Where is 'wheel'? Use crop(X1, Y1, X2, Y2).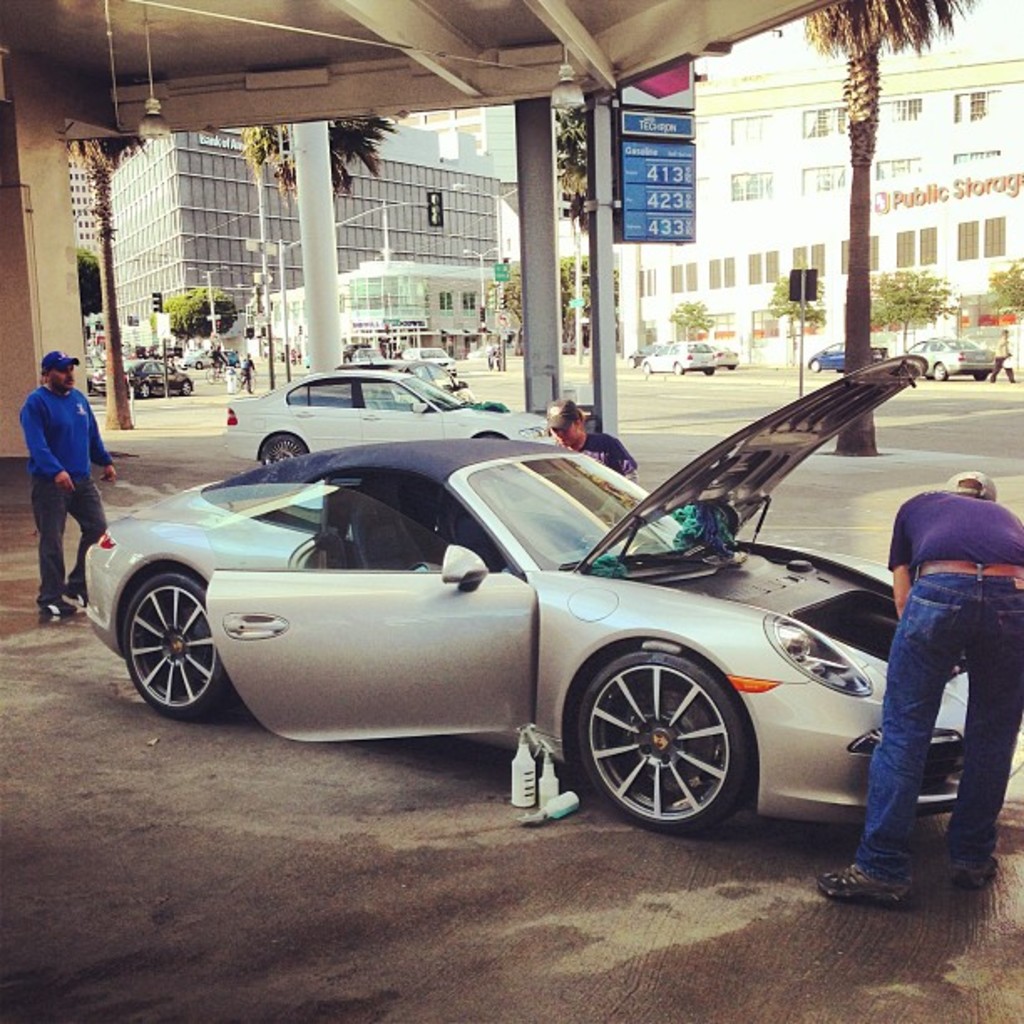
crop(137, 383, 149, 400).
